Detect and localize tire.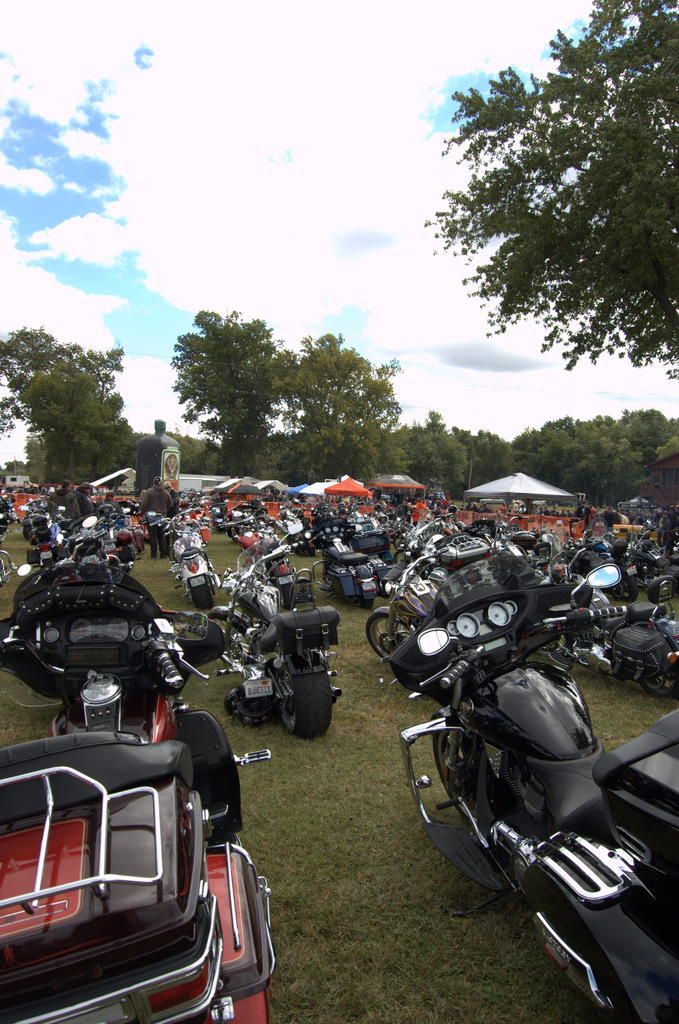
Localized at region(195, 586, 215, 609).
